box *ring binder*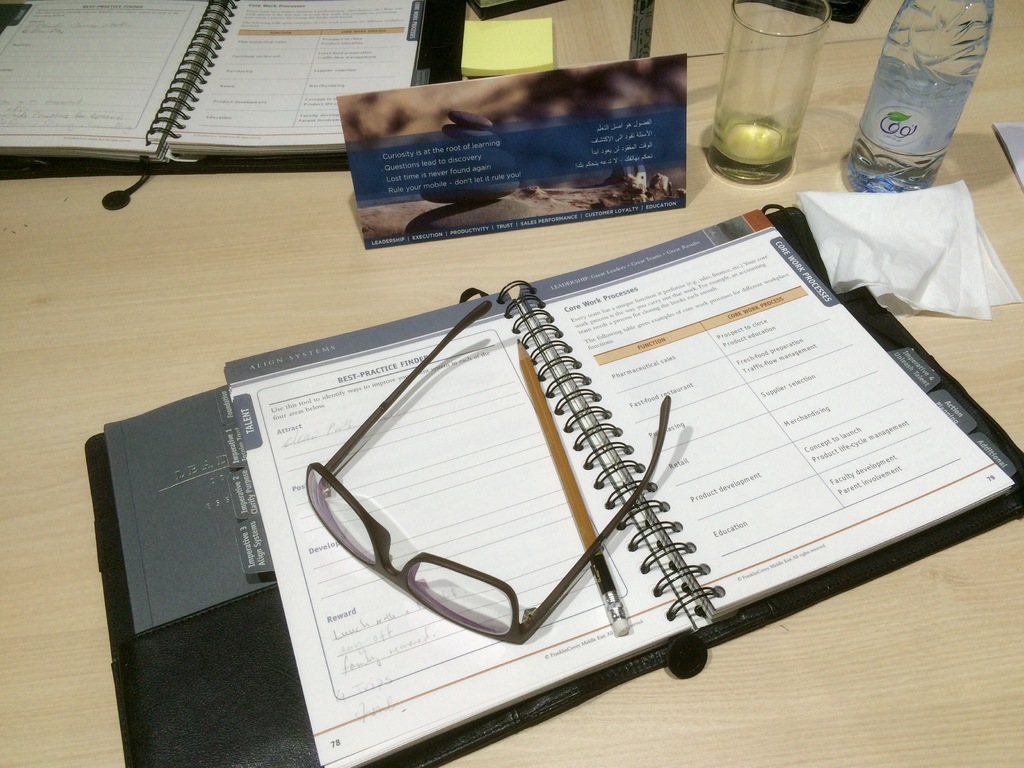
144, 0, 242, 170
